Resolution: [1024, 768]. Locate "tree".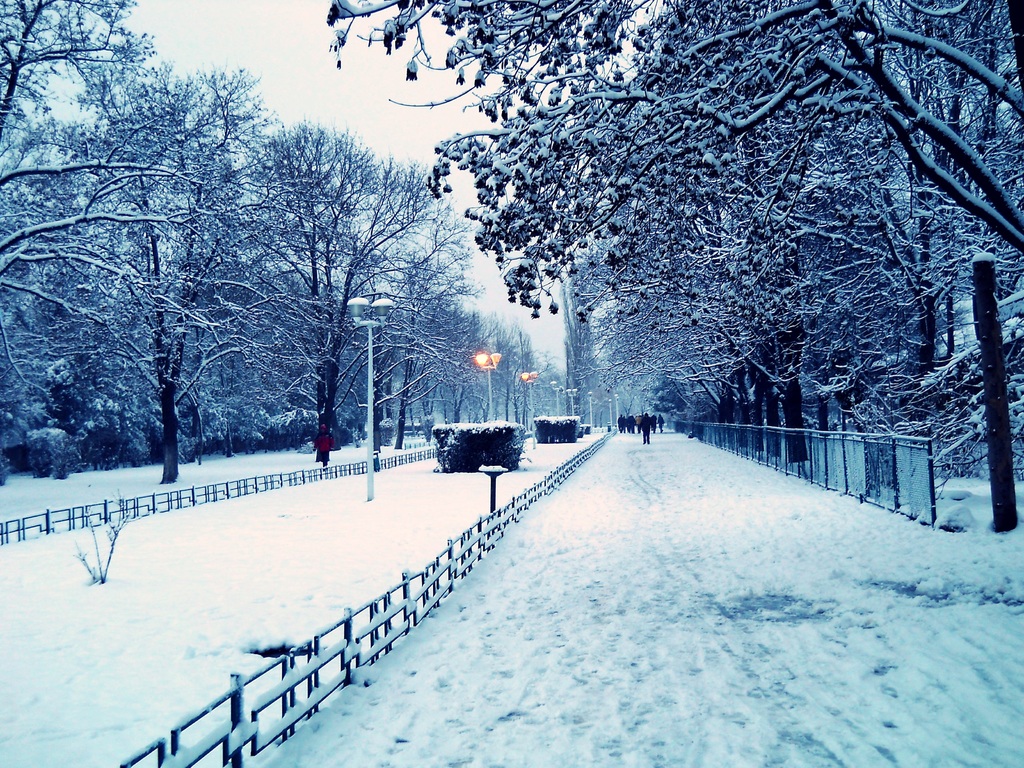
locate(572, 283, 877, 474).
